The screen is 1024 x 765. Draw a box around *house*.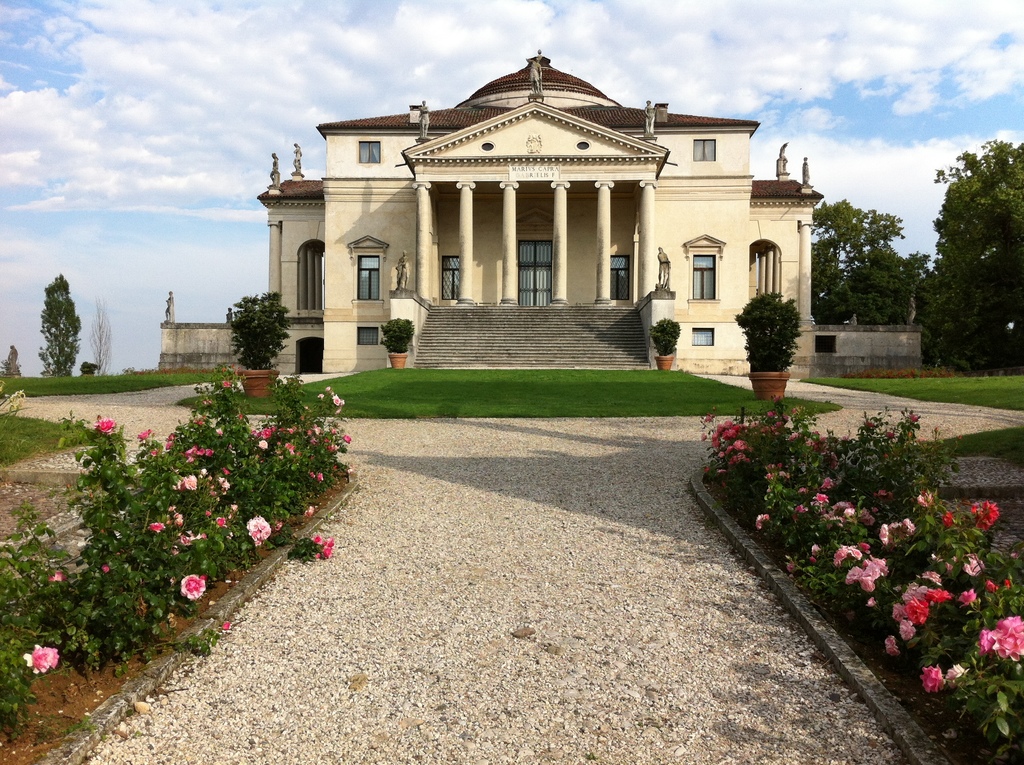
rect(266, 59, 844, 392).
